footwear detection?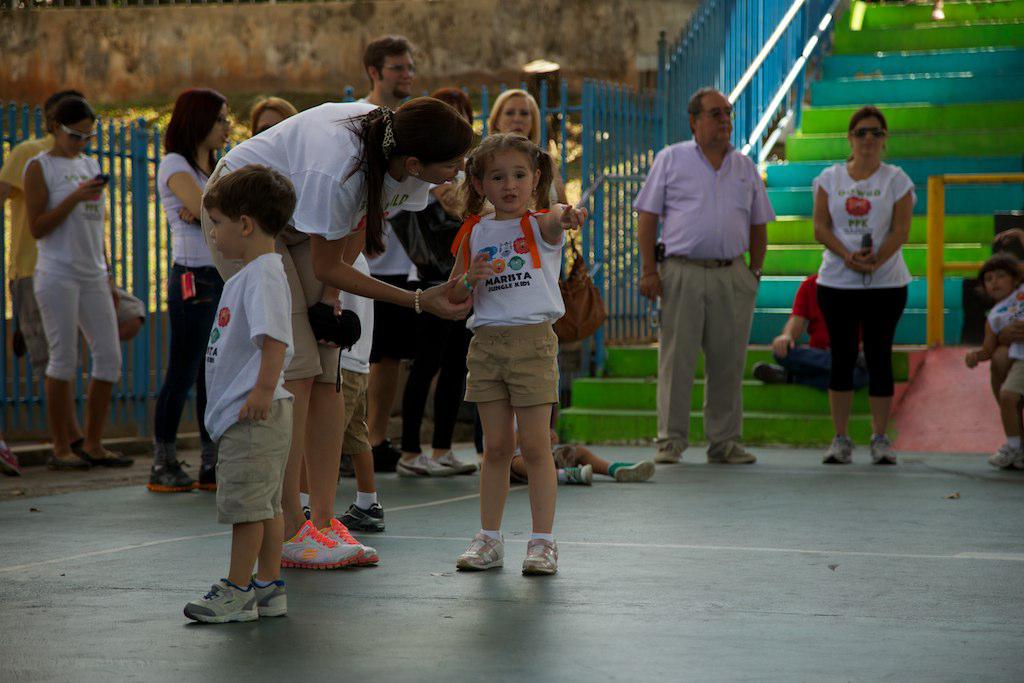
detection(653, 444, 683, 469)
